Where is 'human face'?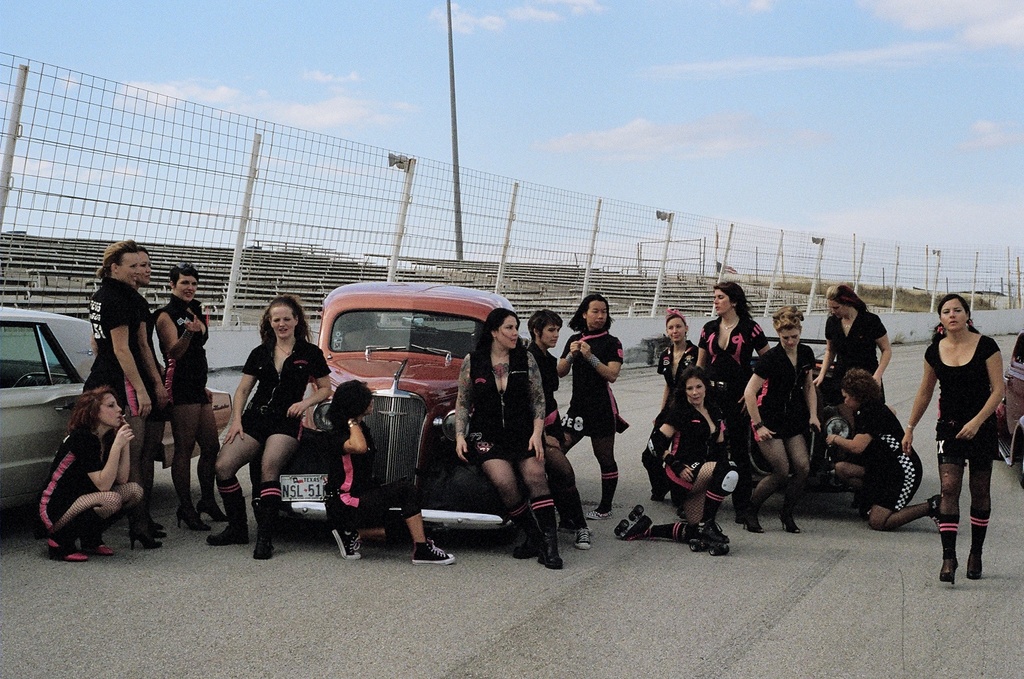
(x1=686, y1=378, x2=708, y2=401).
